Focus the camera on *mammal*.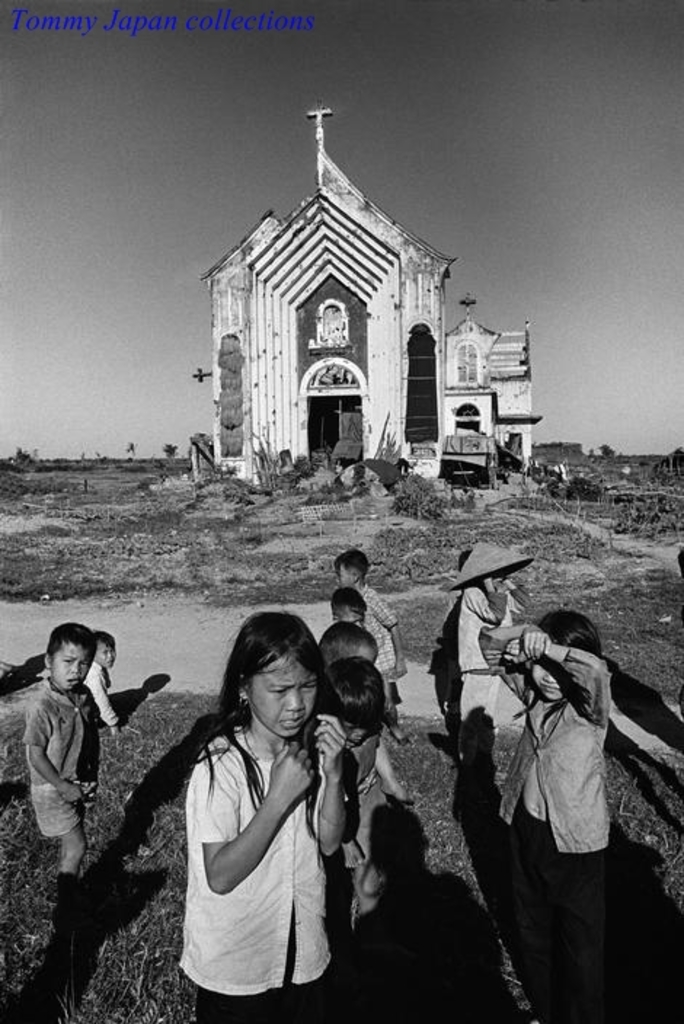
Focus region: [477,612,619,956].
